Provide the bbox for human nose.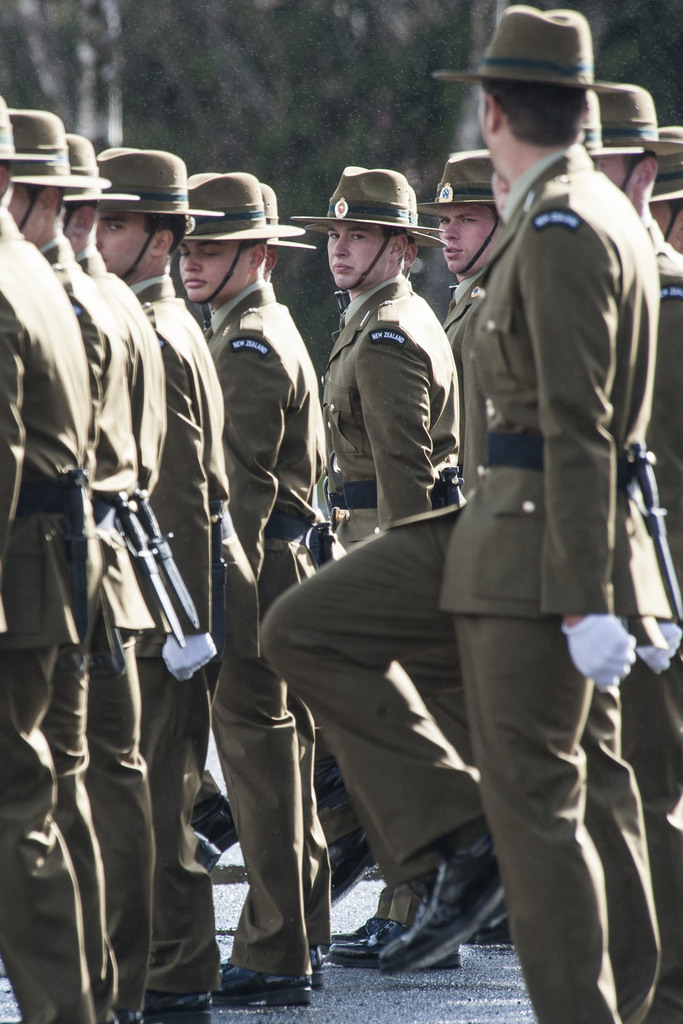
[left=183, top=256, right=197, bottom=270].
